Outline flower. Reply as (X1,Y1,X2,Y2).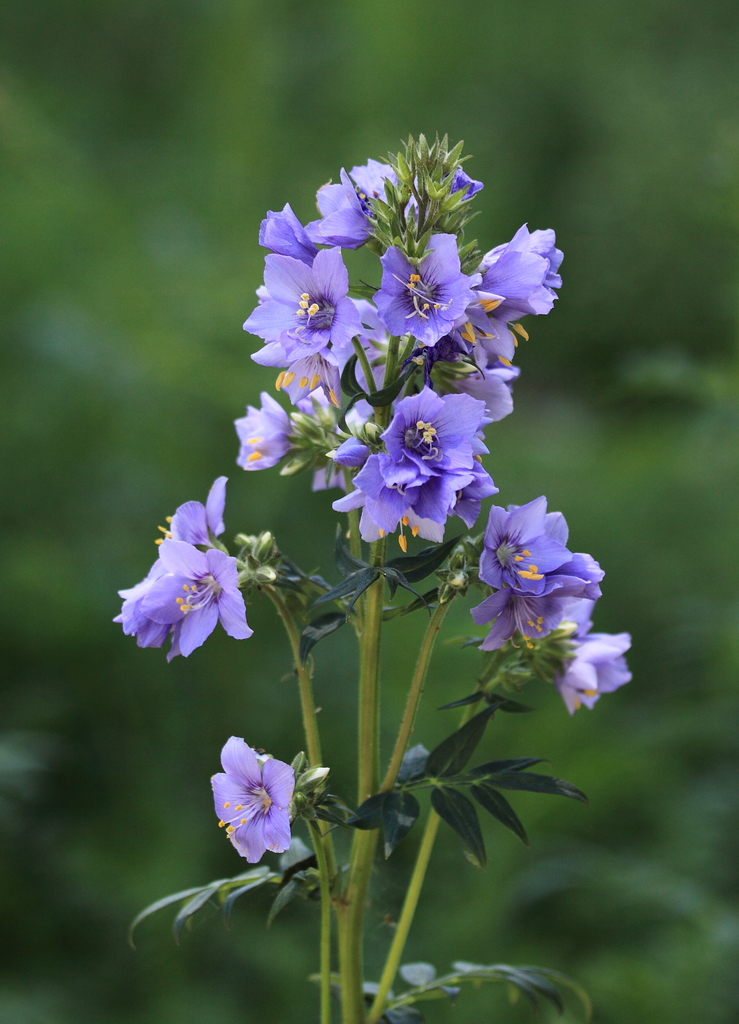
(289,357,332,407).
